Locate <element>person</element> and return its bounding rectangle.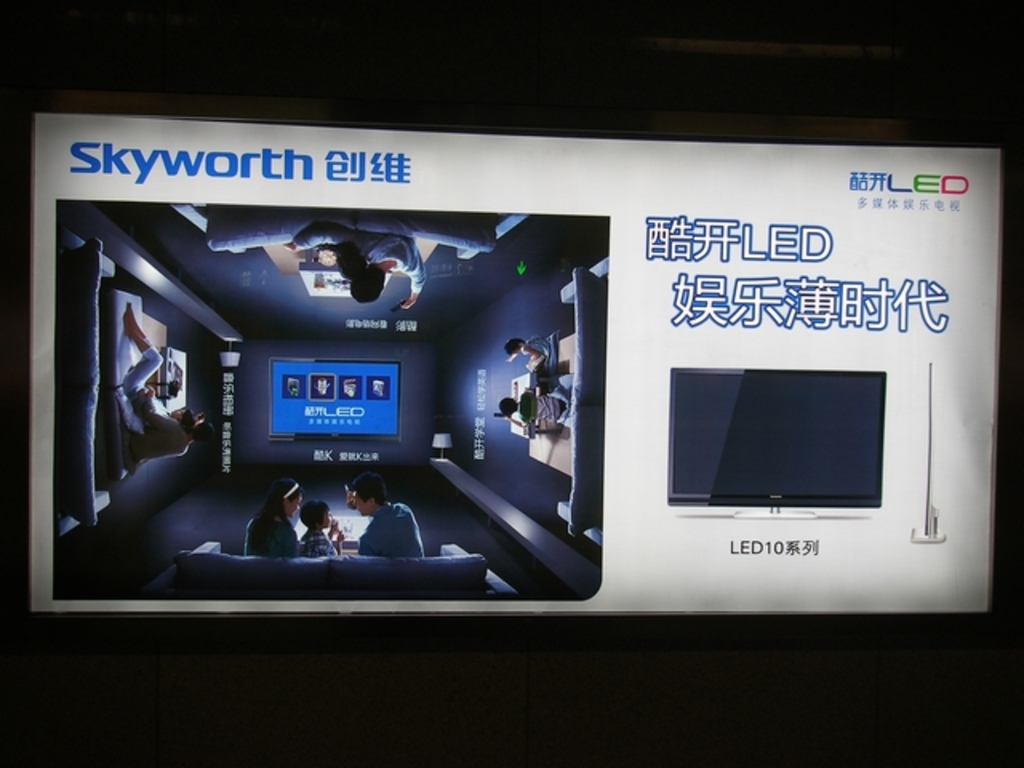
[243,477,301,555].
